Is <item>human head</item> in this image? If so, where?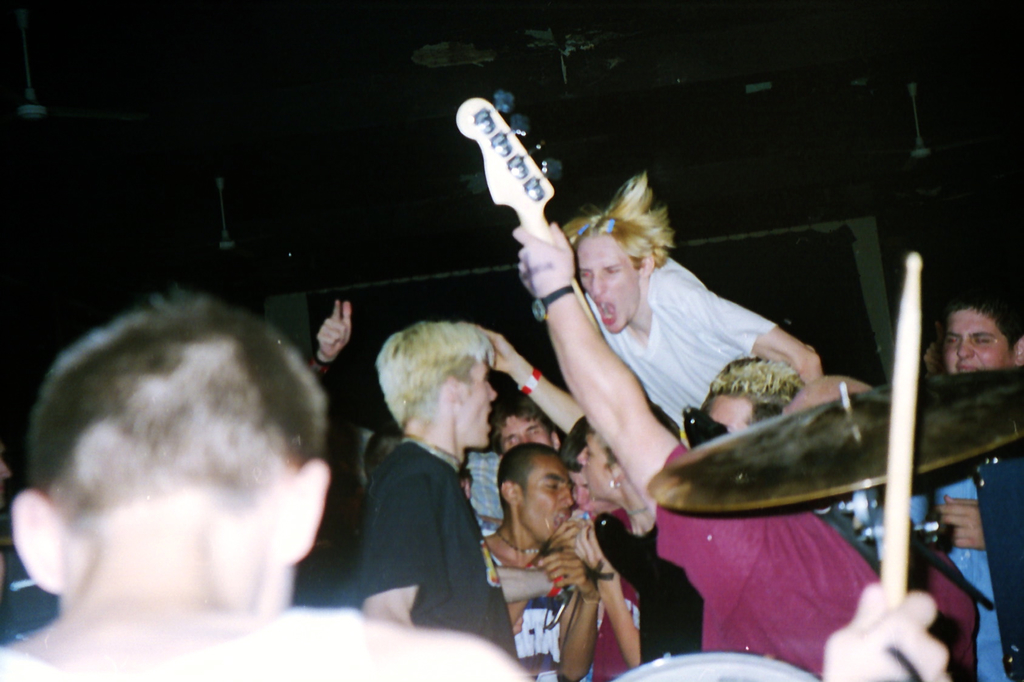
Yes, at region(577, 212, 662, 338).
